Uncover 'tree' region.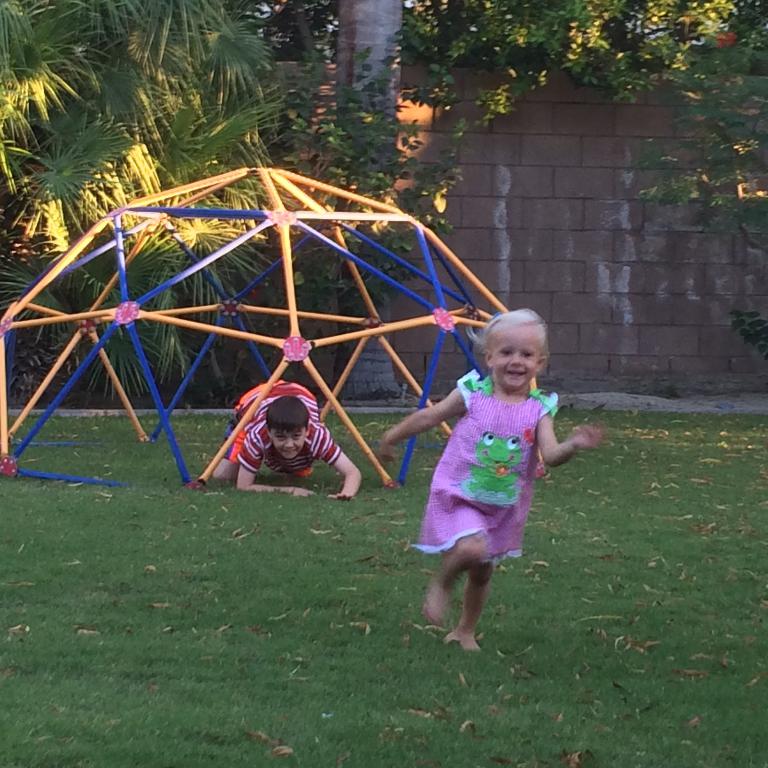
Uncovered: Rect(0, 0, 288, 410).
